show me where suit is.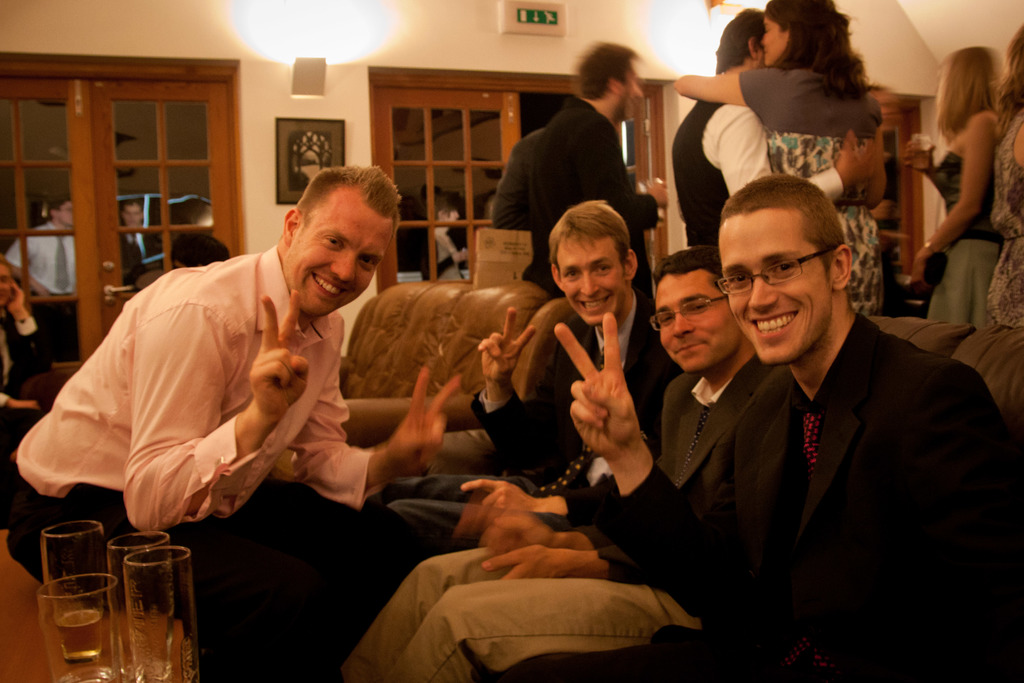
suit is at BBox(518, 99, 659, 306).
